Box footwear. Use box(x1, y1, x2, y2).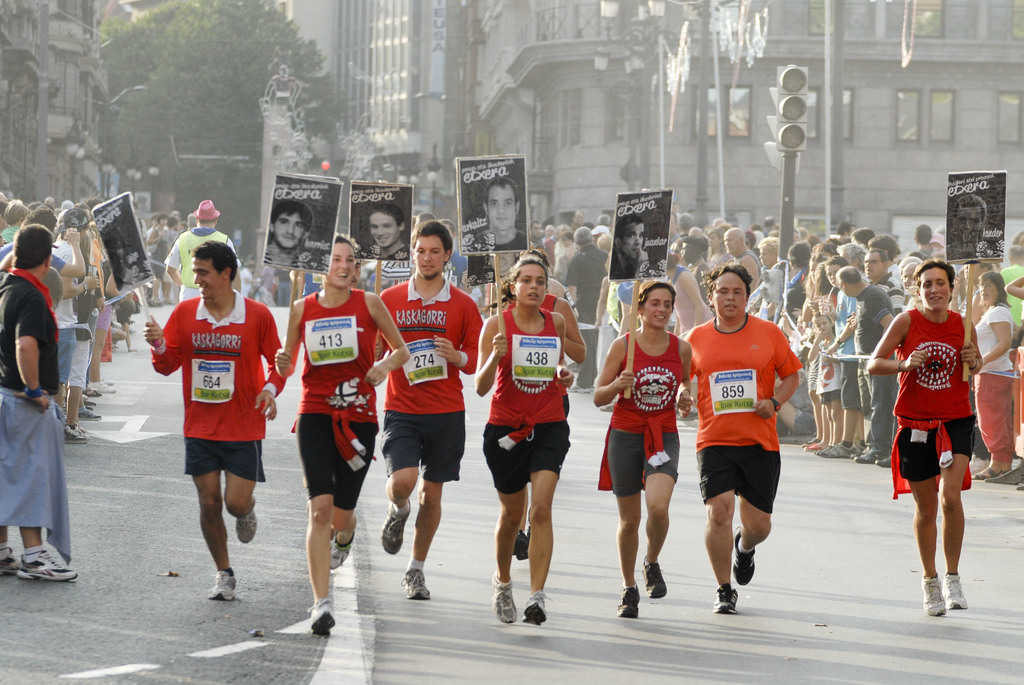
box(495, 571, 520, 626).
